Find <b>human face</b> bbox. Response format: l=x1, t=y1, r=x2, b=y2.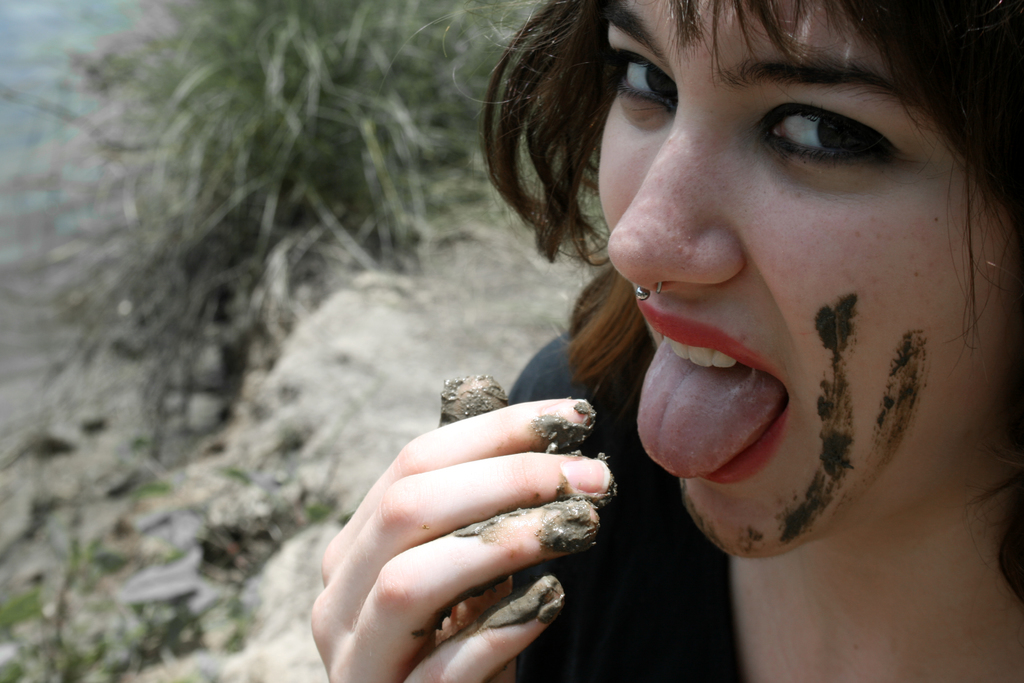
l=596, t=0, r=1010, b=566.
